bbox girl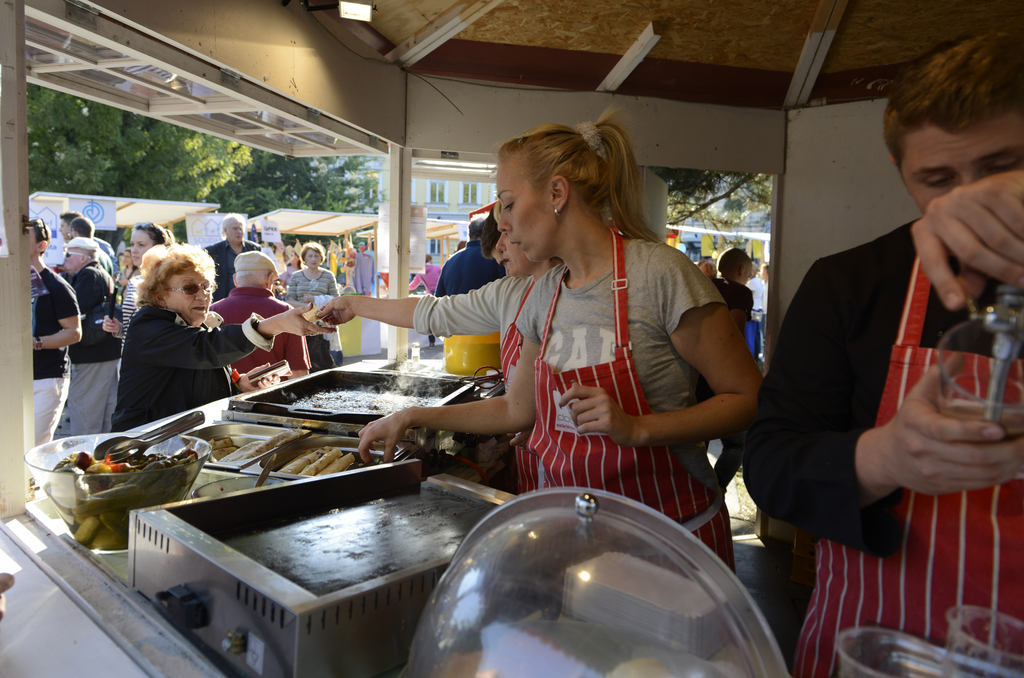
BBox(354, 115, 771, 583)
